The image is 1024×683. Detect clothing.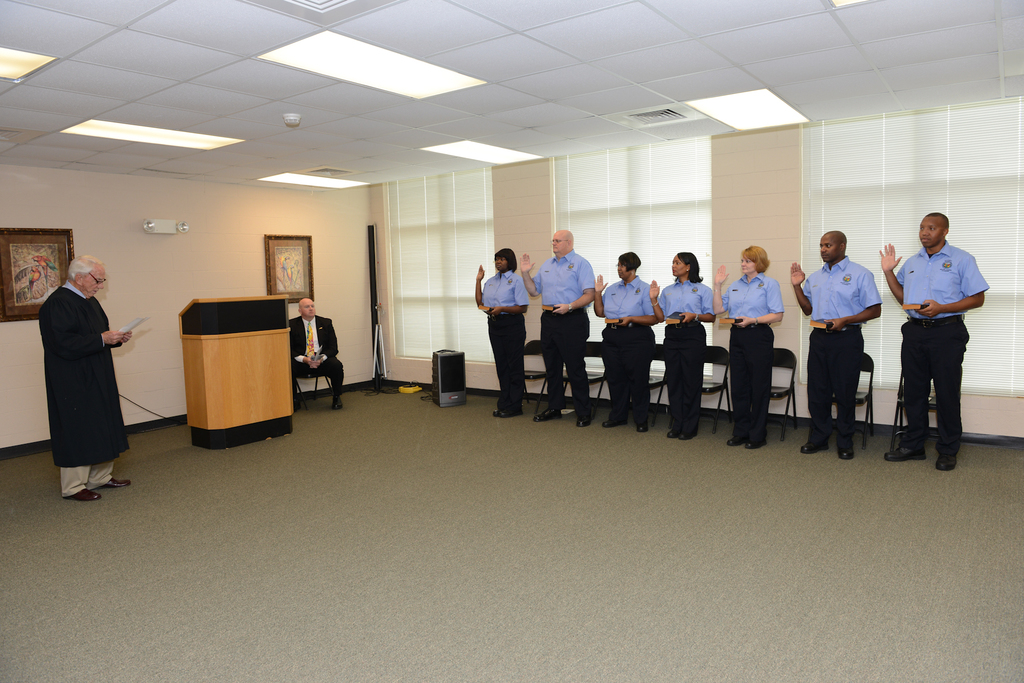
Detection: <box>804,264,879,450</box>.
